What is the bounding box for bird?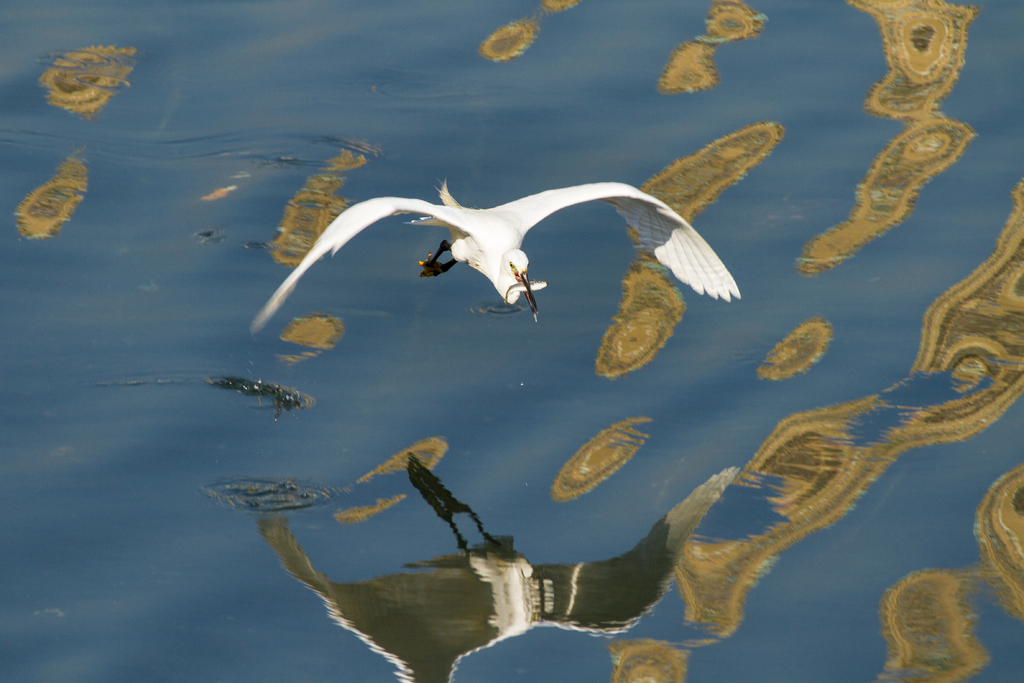
(left=263, top=175, right=747, bottom=347).
